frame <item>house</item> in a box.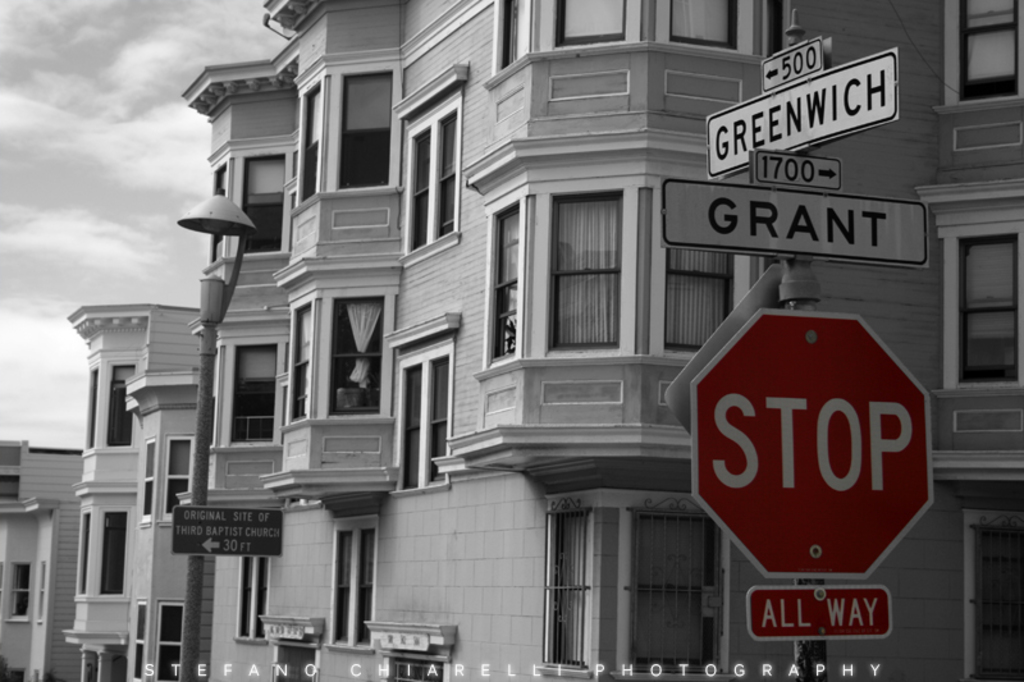
x1=0, y1=436, x2=84, y2=681.
